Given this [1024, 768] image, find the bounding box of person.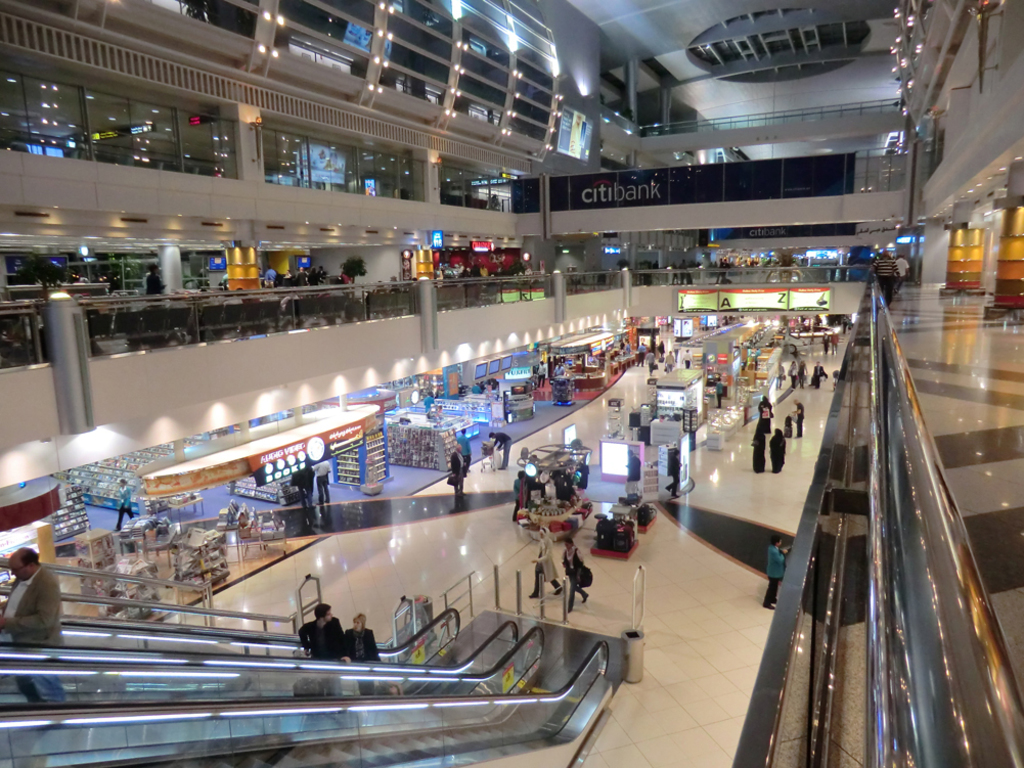
<bbox>531, 531, 561, 596</bbox>.
